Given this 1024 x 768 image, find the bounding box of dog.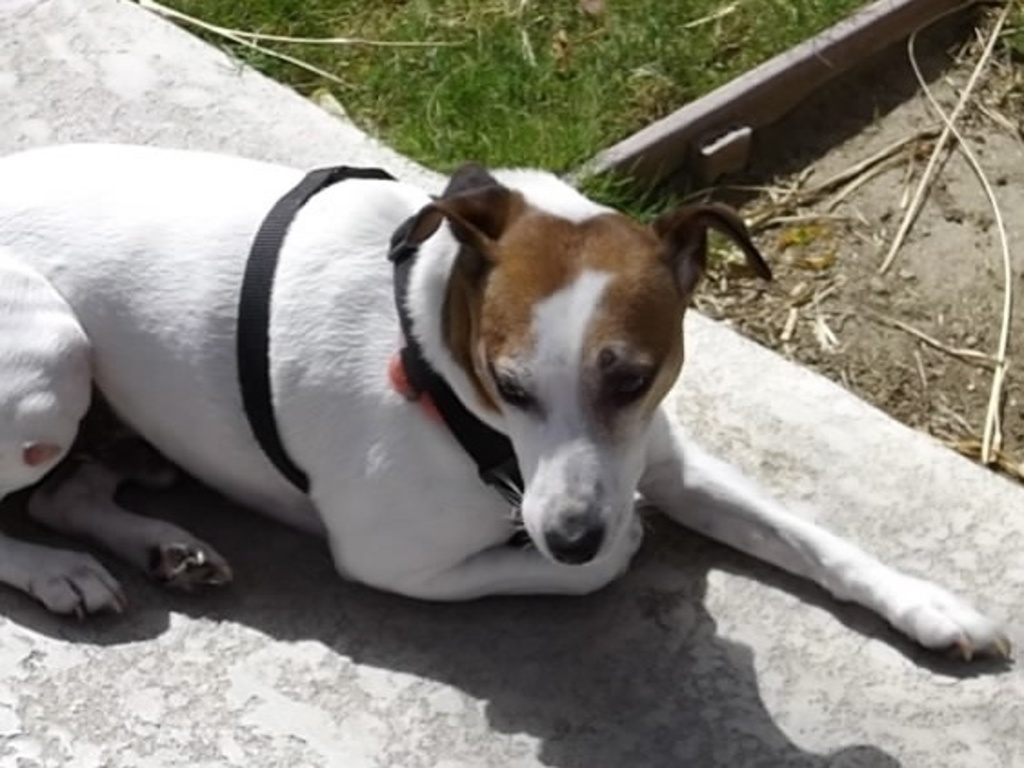
box(0, 157, 1020, 666).
